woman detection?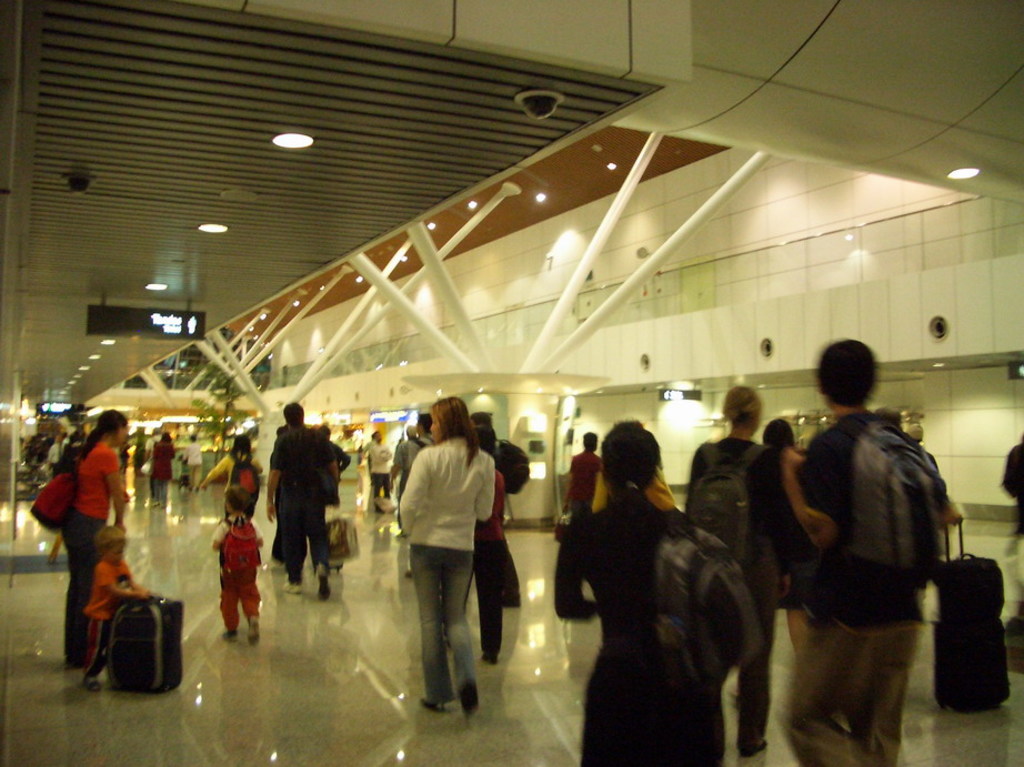
select_region(681, 379, 780, 757)
